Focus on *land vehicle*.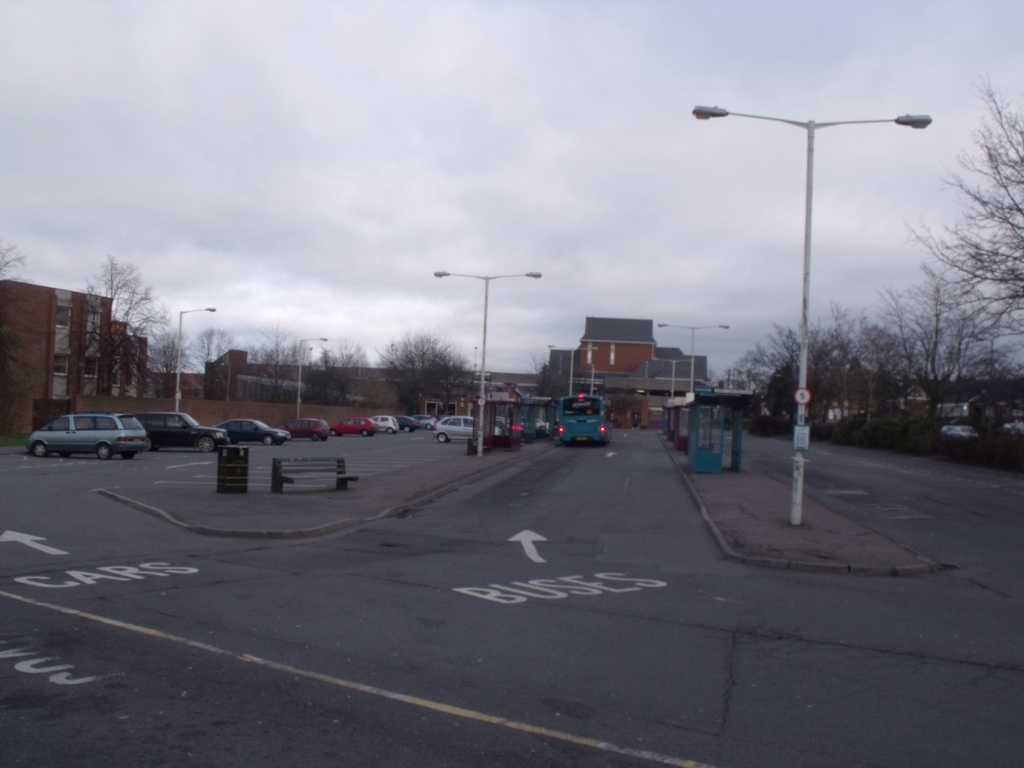
Focused at bbox=(944, 428, 977, 432).
